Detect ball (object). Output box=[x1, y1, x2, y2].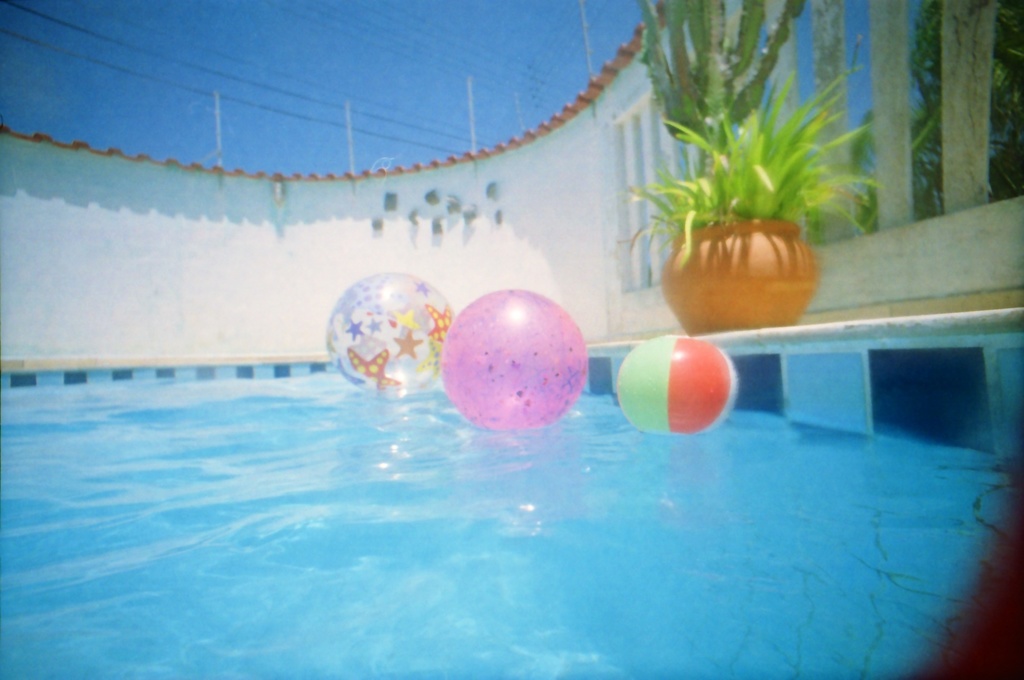
box=[621, 336, 741, 434].
